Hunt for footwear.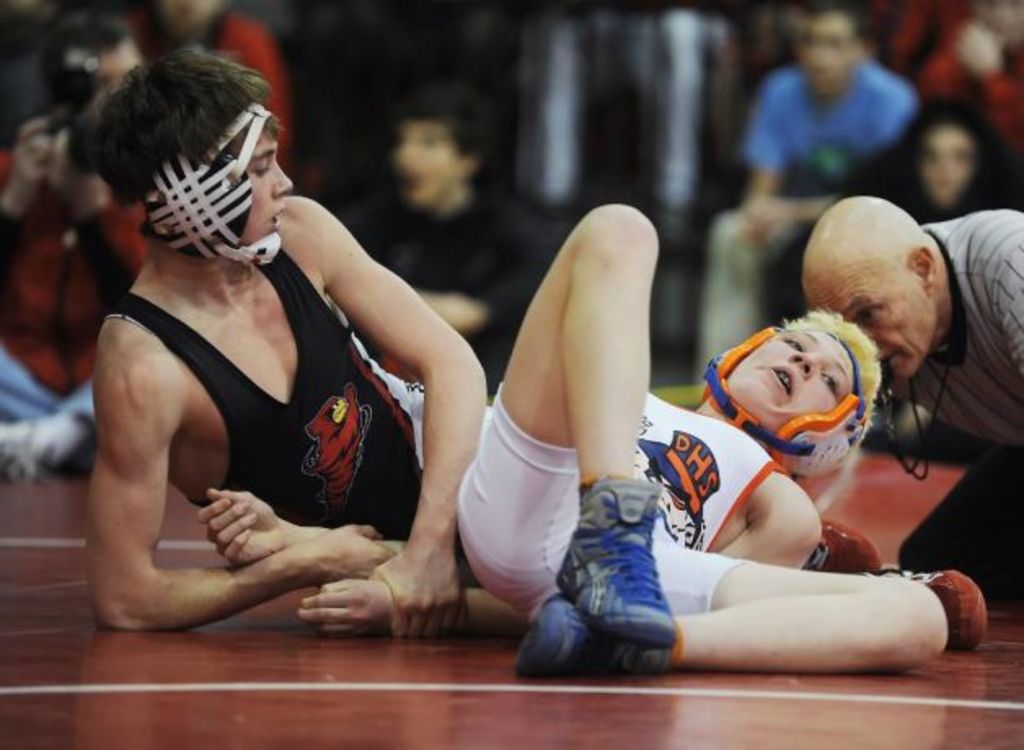
Hunted down at 541 479 690 668.
